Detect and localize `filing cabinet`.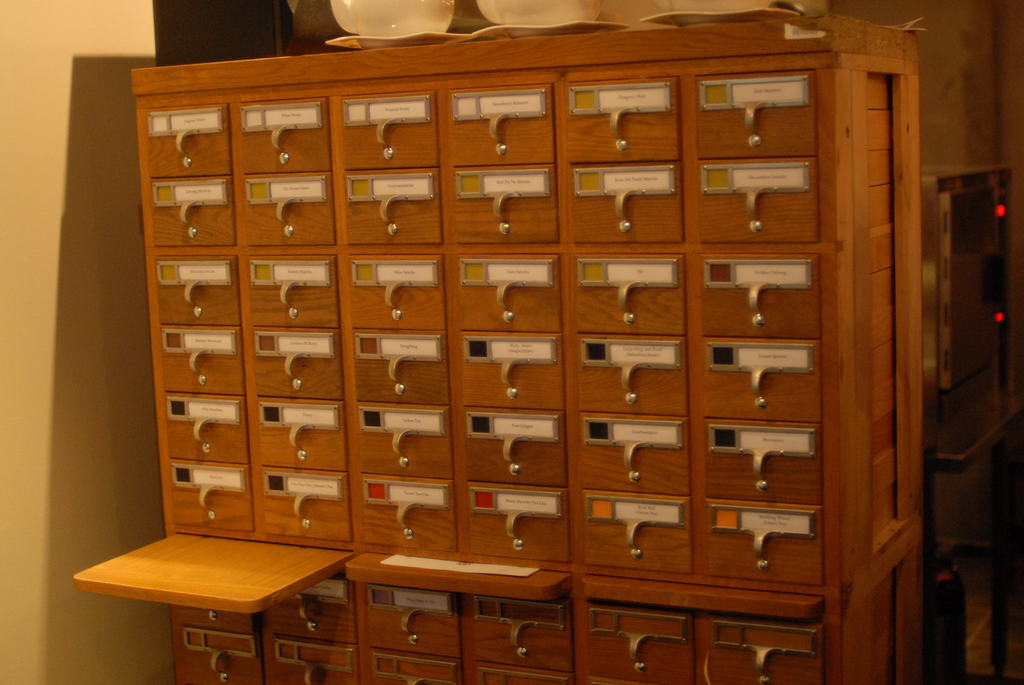
Localized at 127:8:920:684.
